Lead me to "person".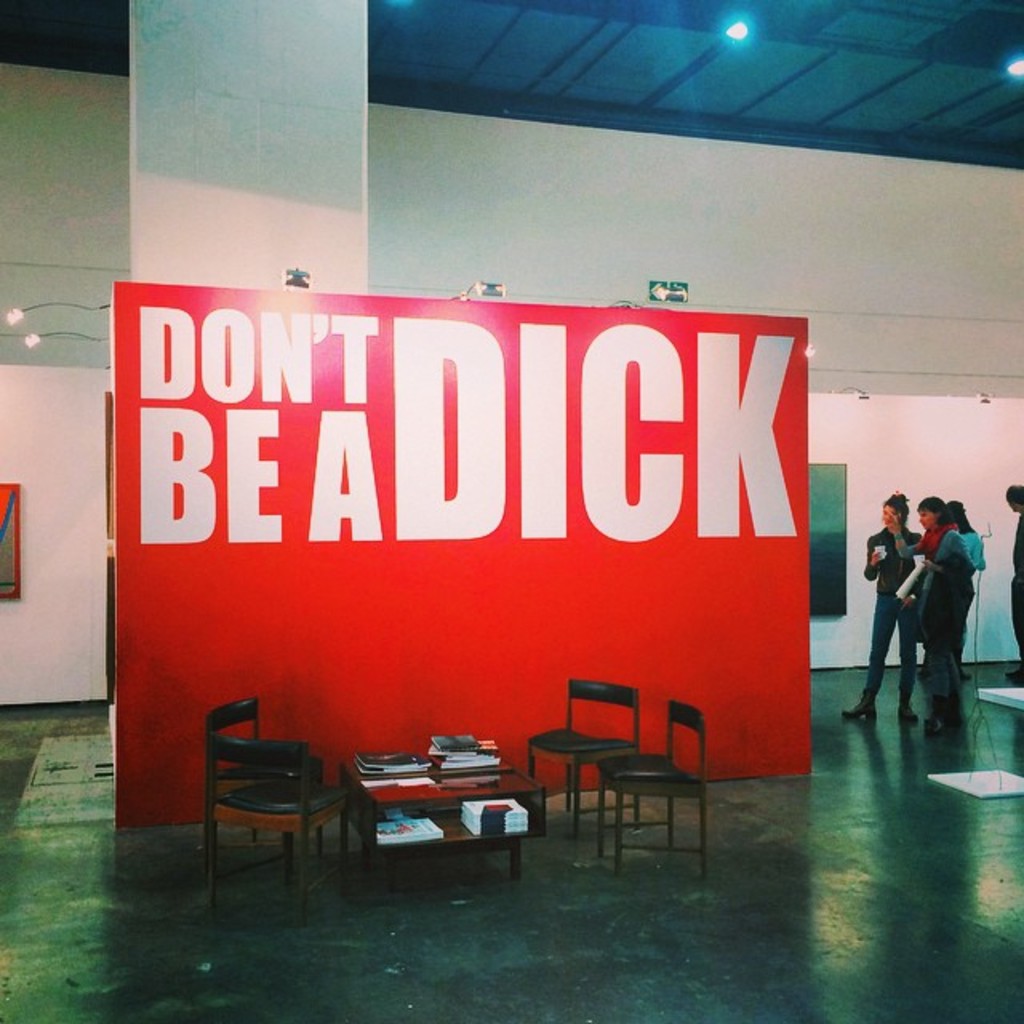
Lead to [x1=946, y1=493, x2=984, y2=675].
